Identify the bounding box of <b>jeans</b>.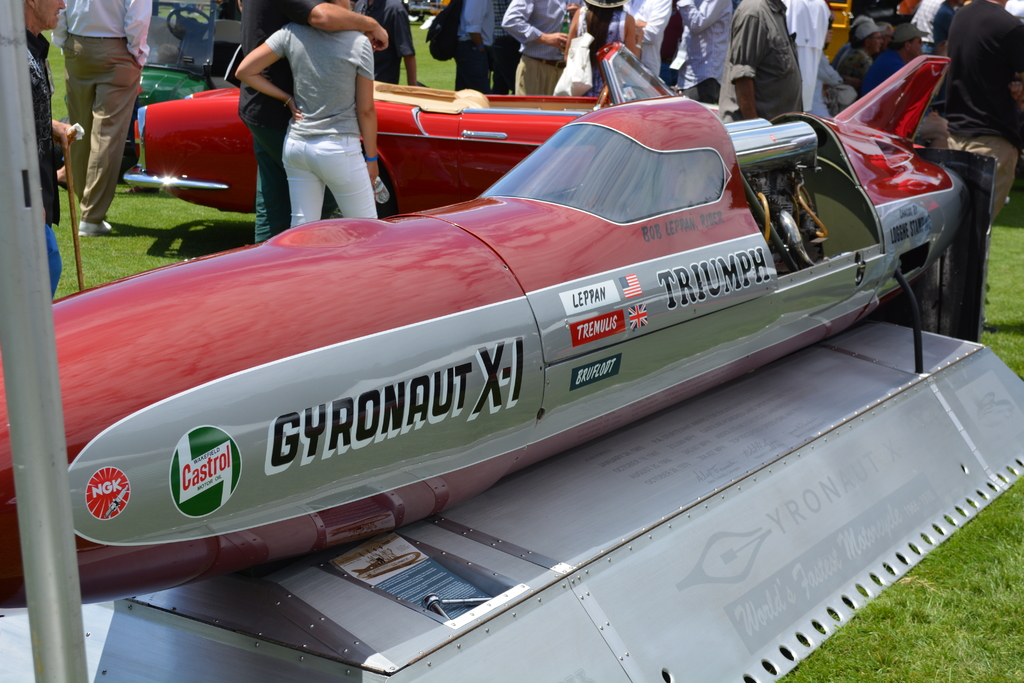
bbox=(44, 220, 62, 305).
